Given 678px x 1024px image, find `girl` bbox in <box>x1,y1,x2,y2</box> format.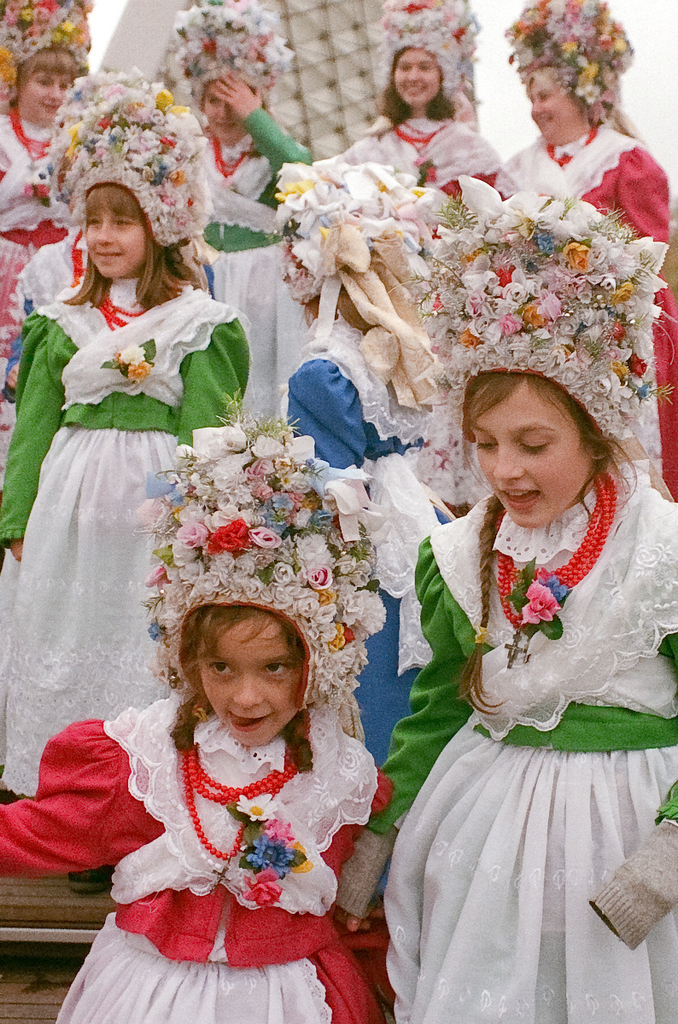
<box>335,364,677,1023</box>.
